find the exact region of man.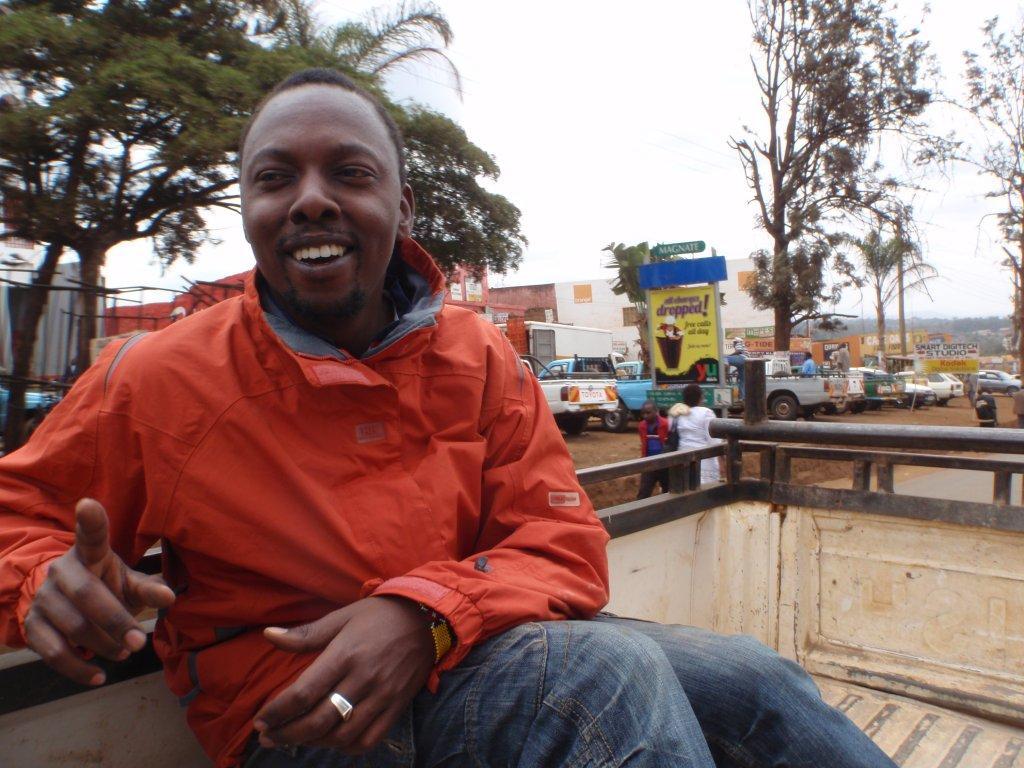
Exact region: bbox(632, 400, 678, 502).
